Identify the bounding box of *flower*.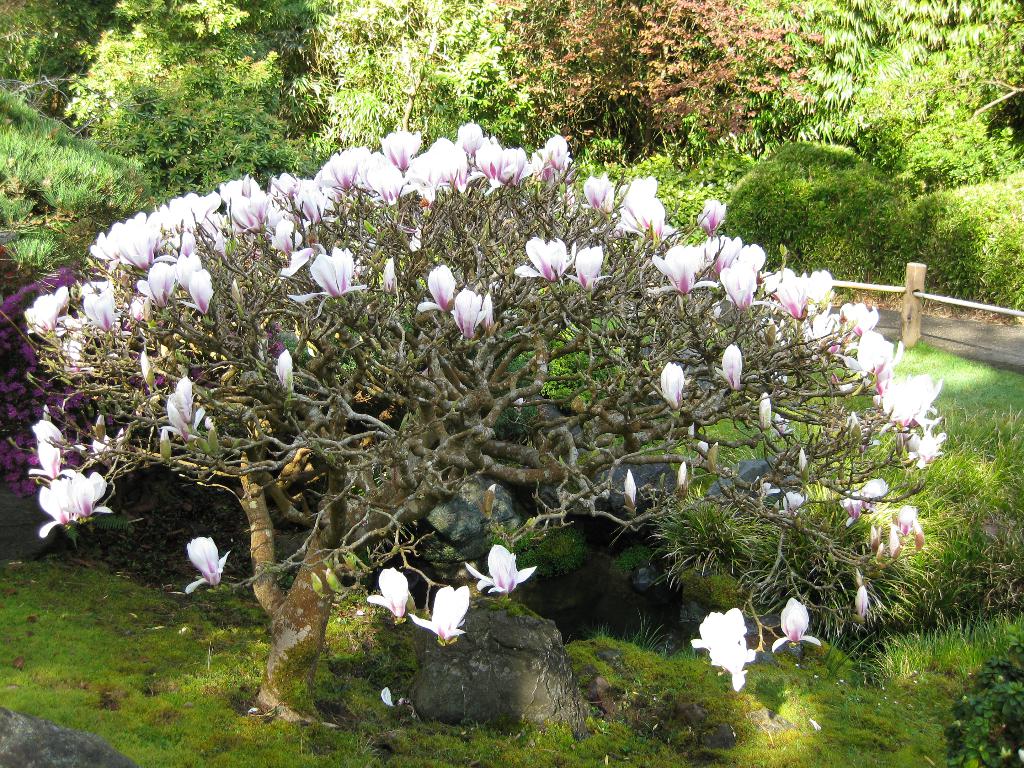
bbox=[362, 568, 415, 621].
